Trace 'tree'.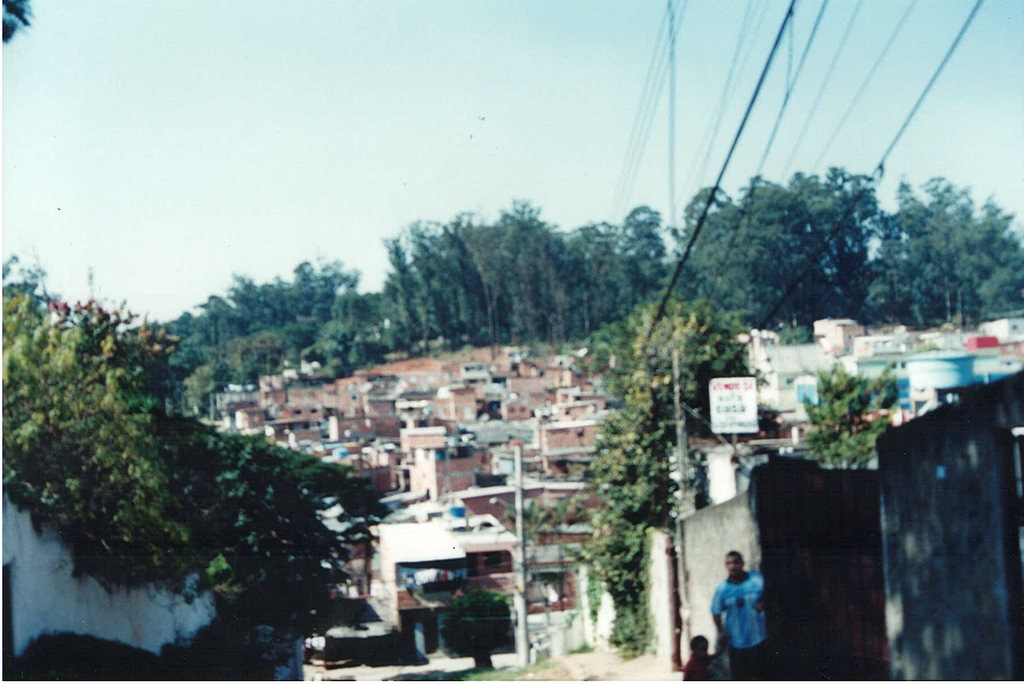
Traced to l=18, t=261, r=371, b=655.
